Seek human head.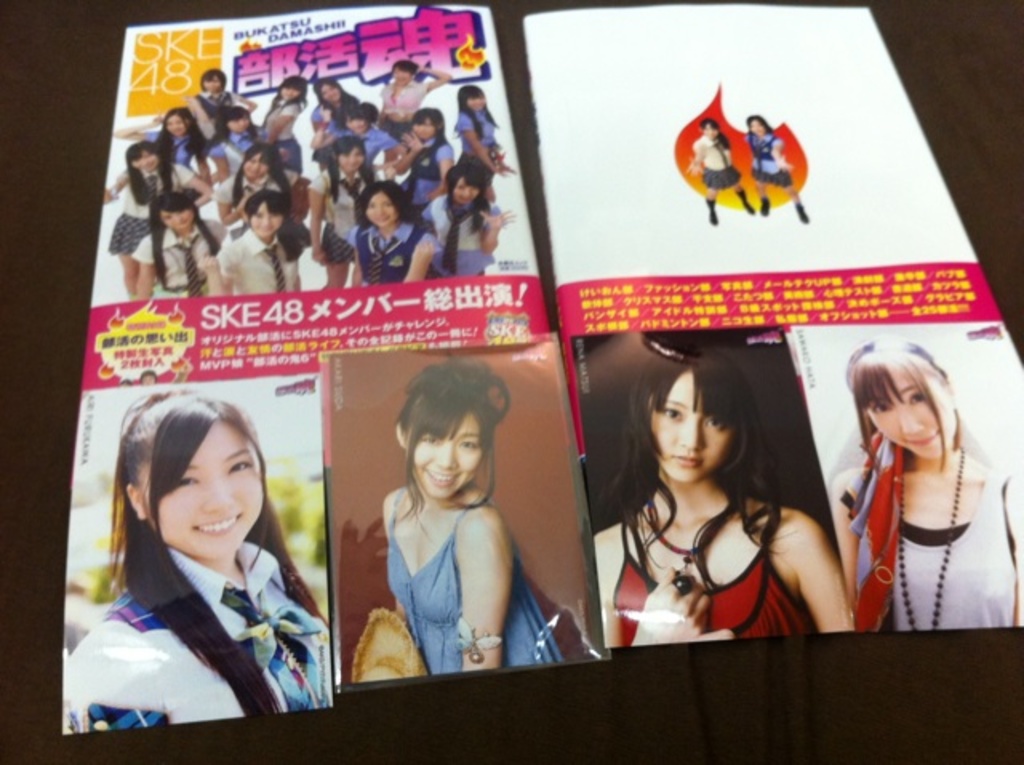
{"left": 410, "top": 106, "right": 445, "bottom": 139}.
